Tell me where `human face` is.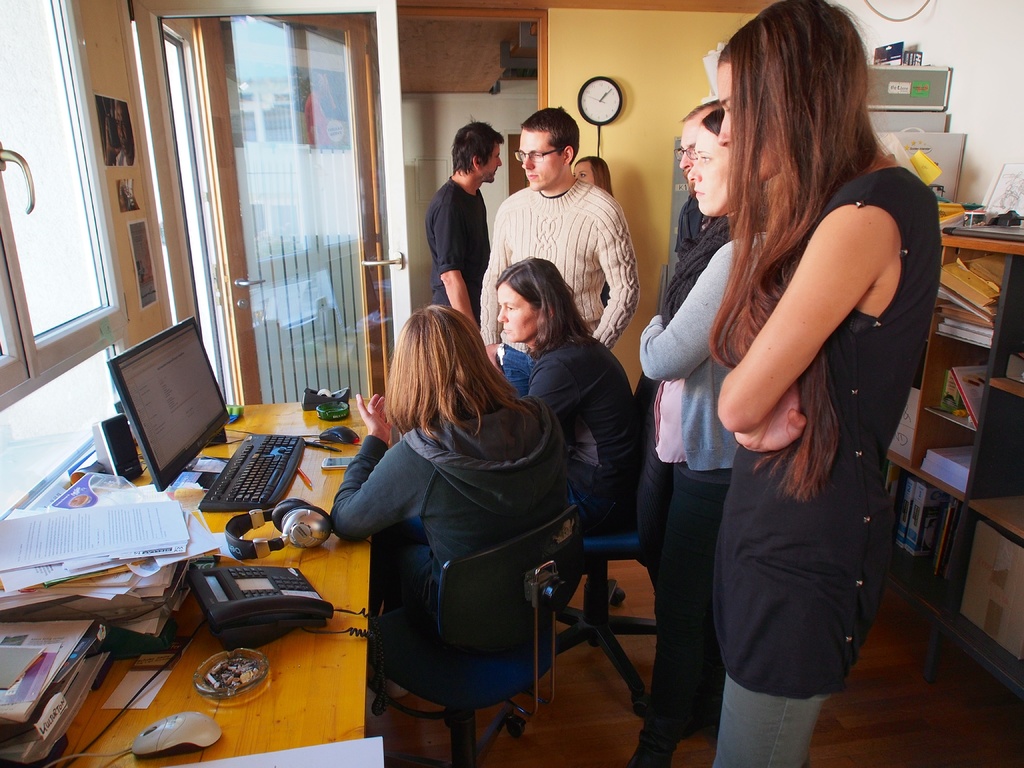
`human face` is at x1=483 y1=140 x2=503 y2=180.
